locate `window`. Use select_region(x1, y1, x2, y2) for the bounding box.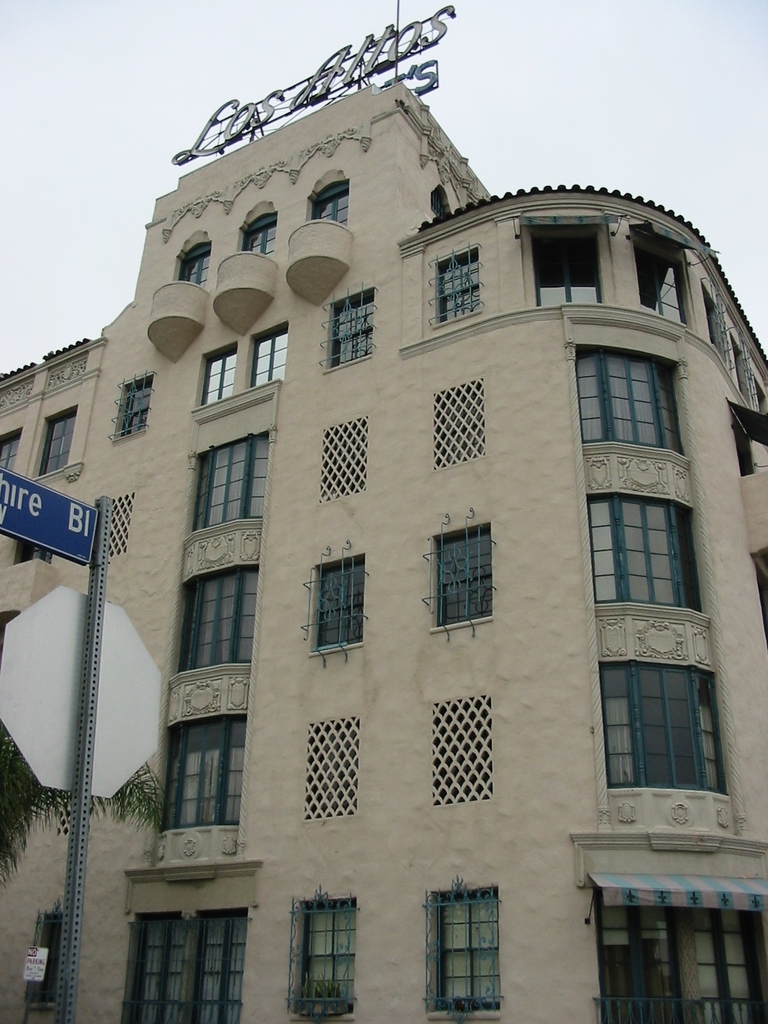
select_region(572, 353, 682, 451).
